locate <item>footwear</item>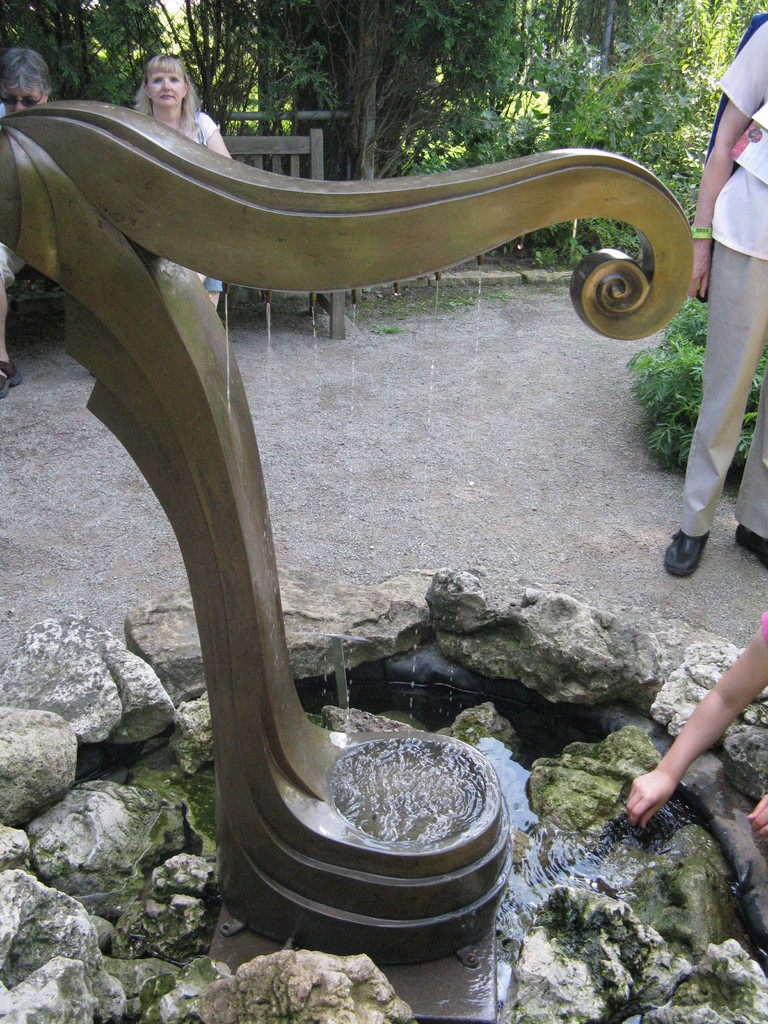
(0, 358, 22, 398)
